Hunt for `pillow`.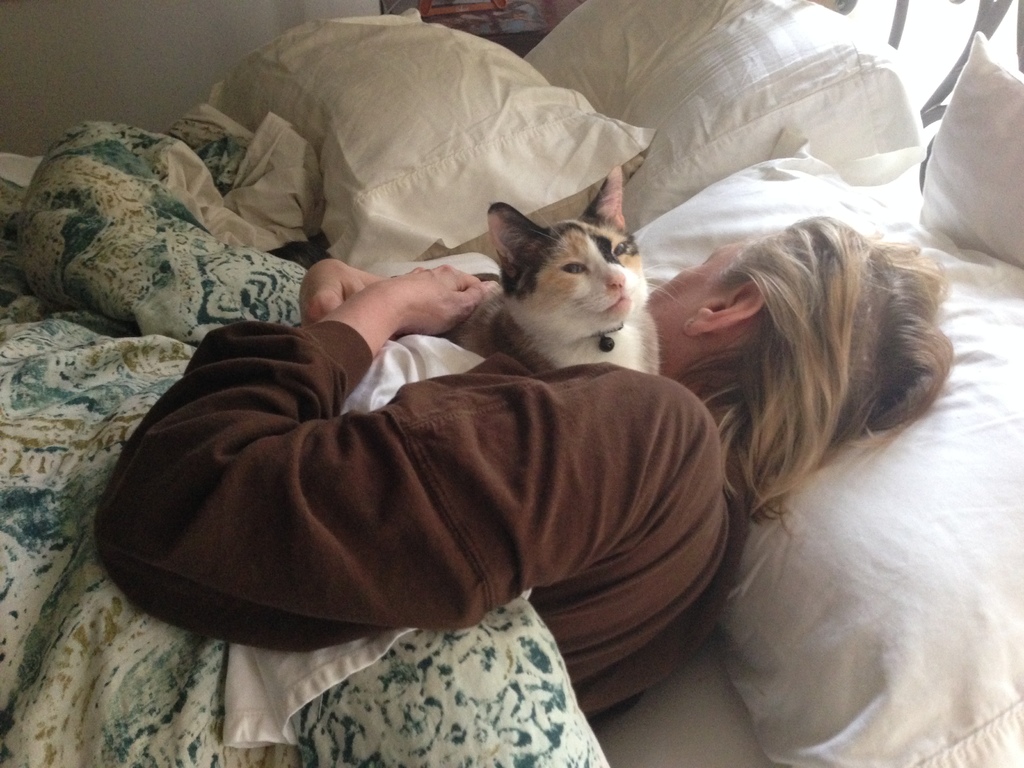
Hunted down at box=[914, 22, 1023, 268].
